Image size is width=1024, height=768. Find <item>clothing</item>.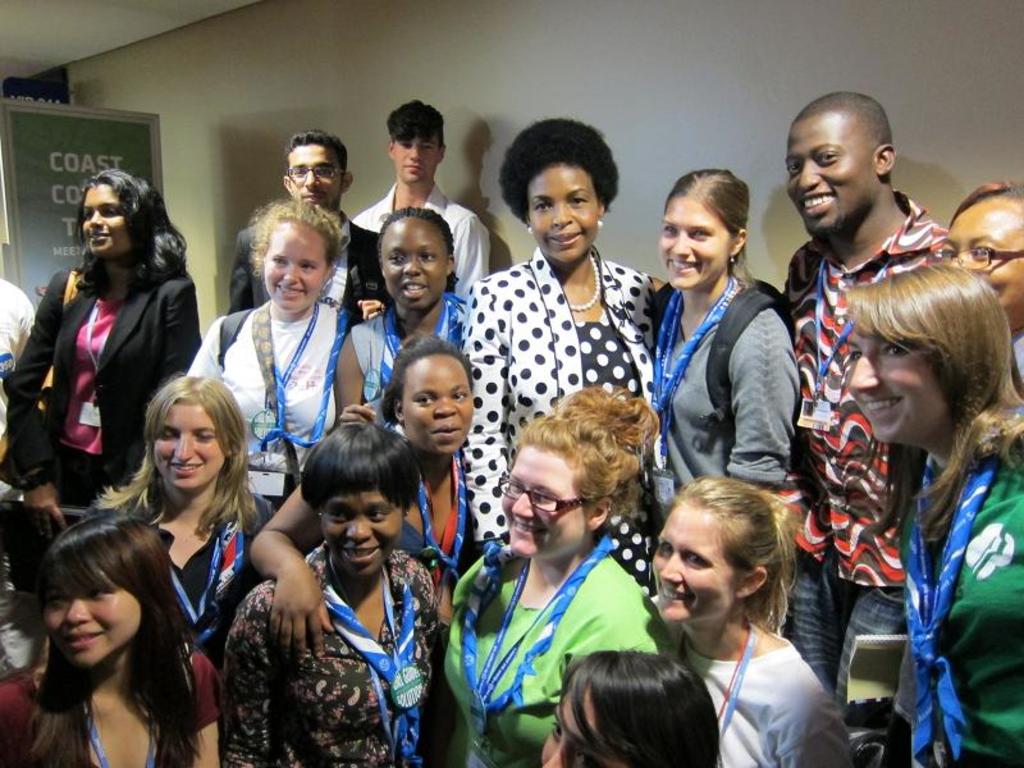
[461,241,657,605].
